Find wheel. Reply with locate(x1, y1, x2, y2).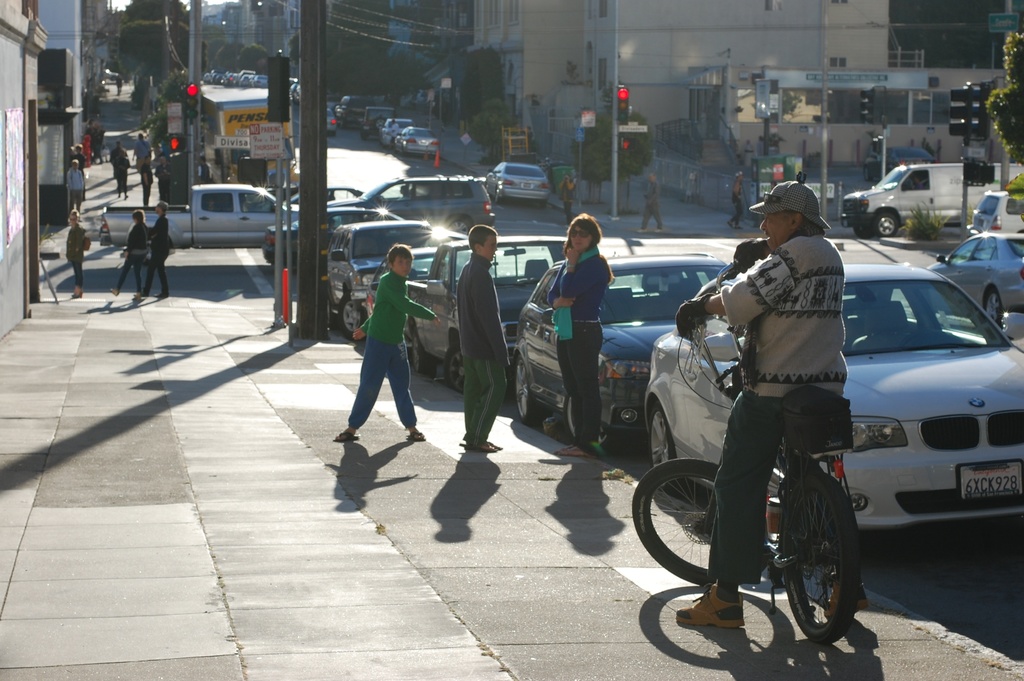
locate(140, 233, 152, 265).
